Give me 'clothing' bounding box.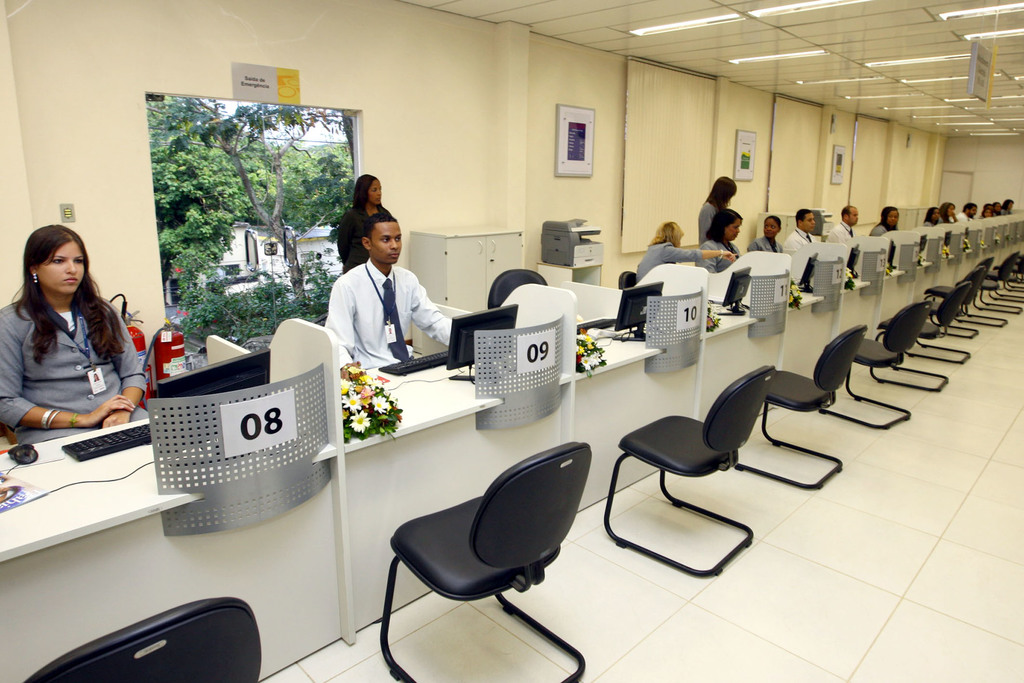
<box>786,229,821,254</box>.
